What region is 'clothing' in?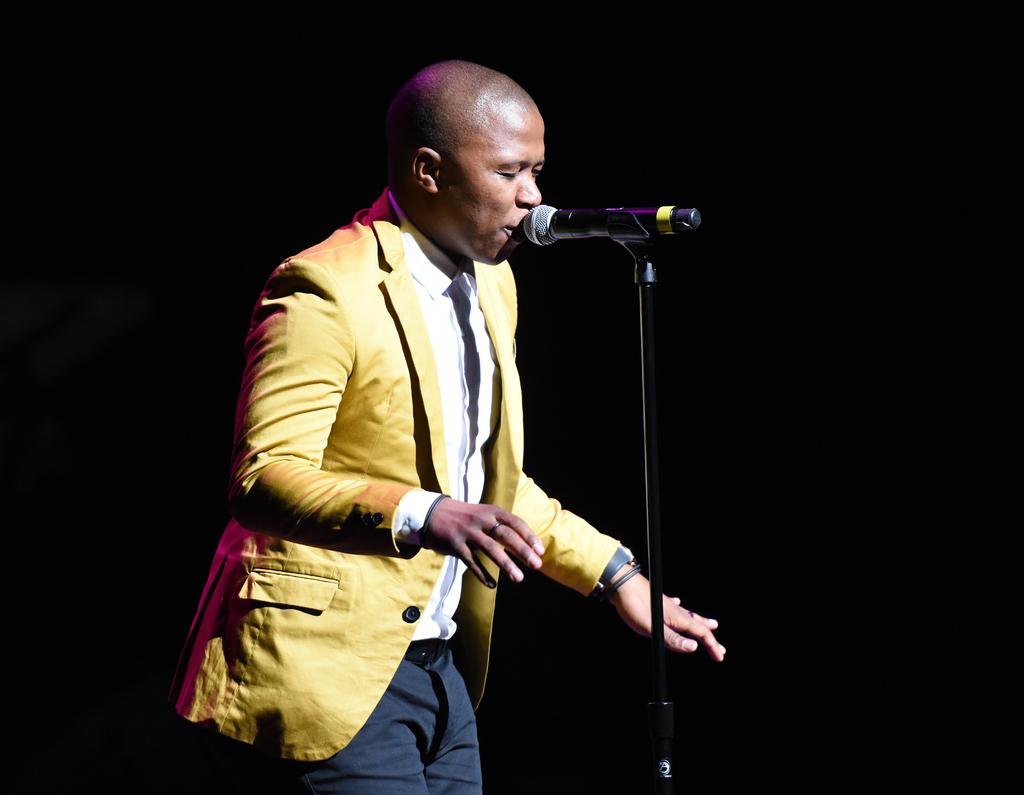
{"x1": 164, "y1": 183, "x2": 628, "y2": 794}.
